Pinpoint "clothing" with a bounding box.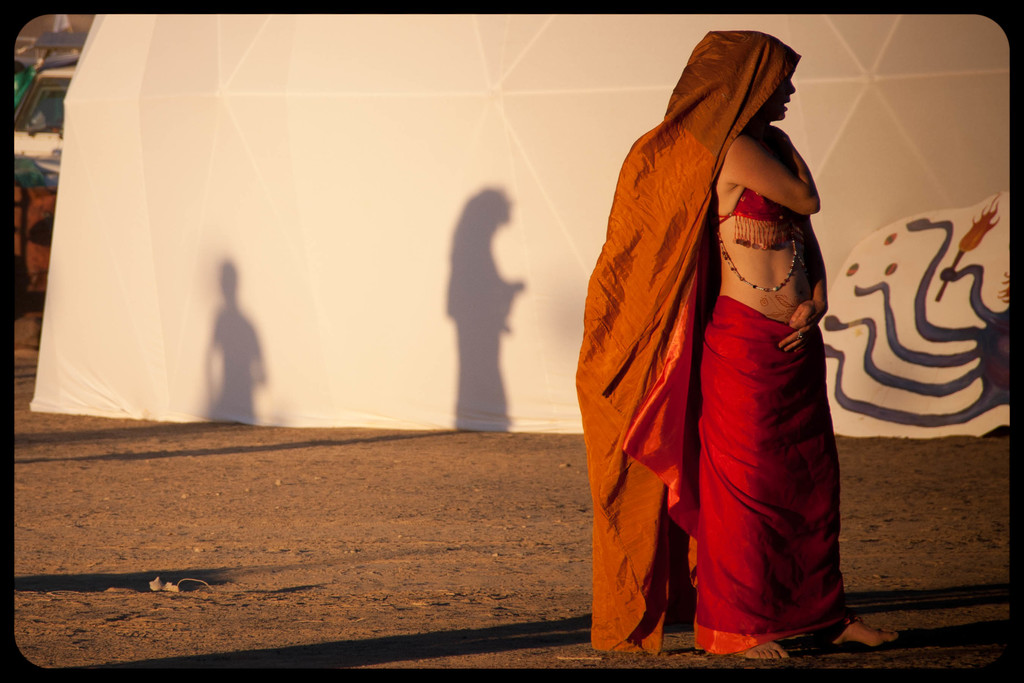
pyautogui.locateOnScreen(680, 140, 851, 635).
